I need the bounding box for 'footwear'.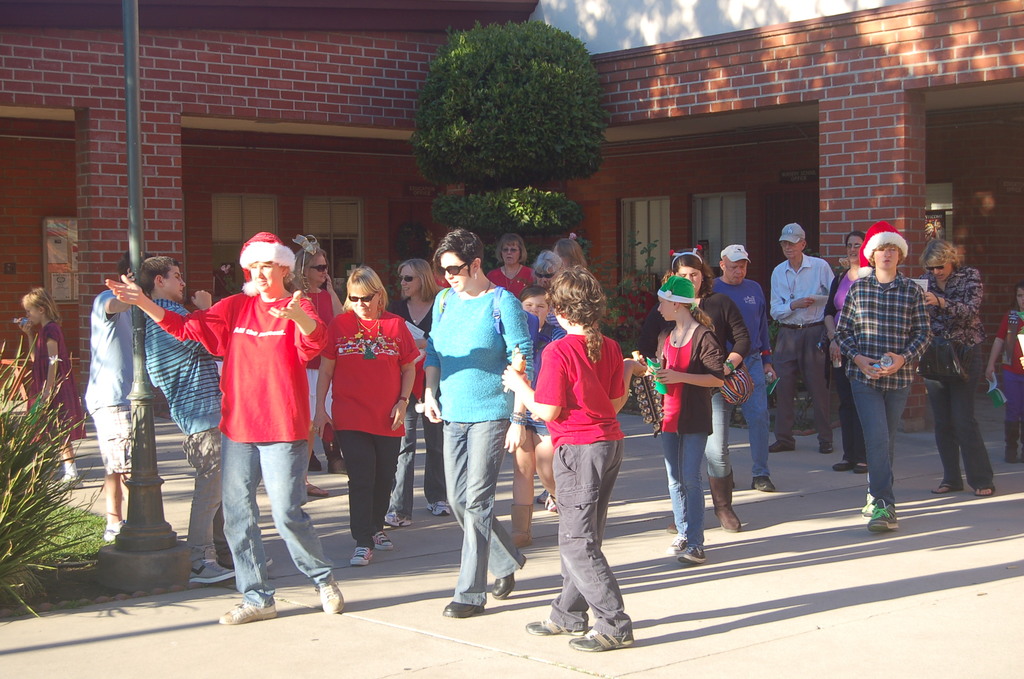
Here it is: BBox(664, 518, 675, 535).
